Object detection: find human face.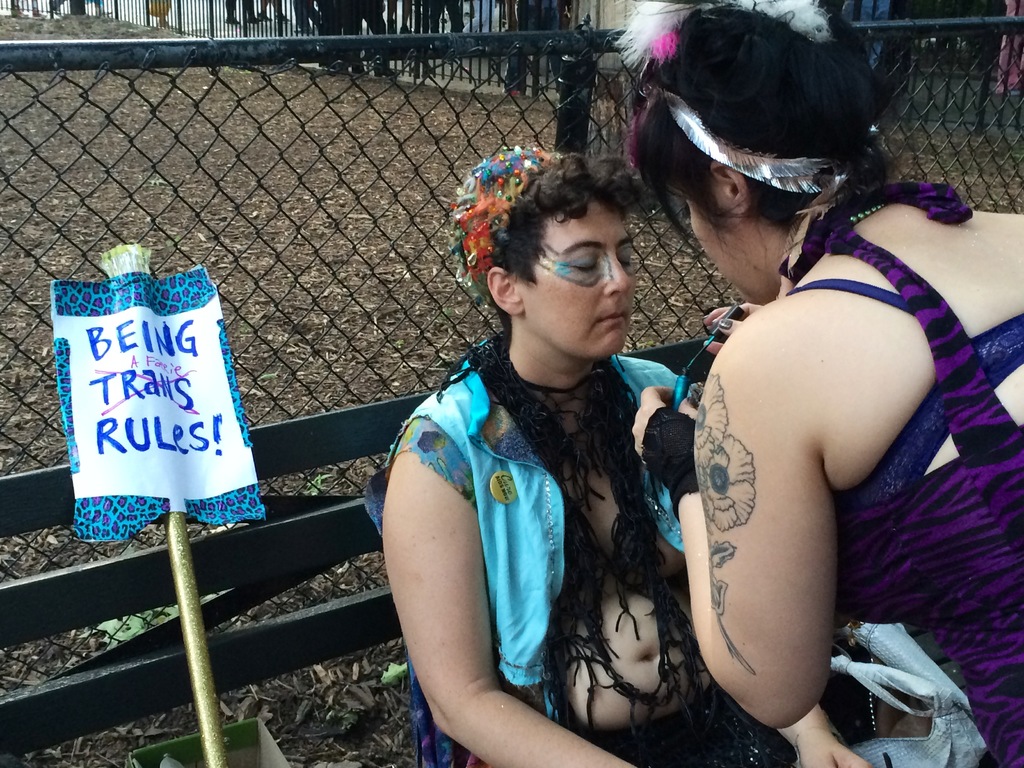
left=515, top=200, right=636, bottom=357.
